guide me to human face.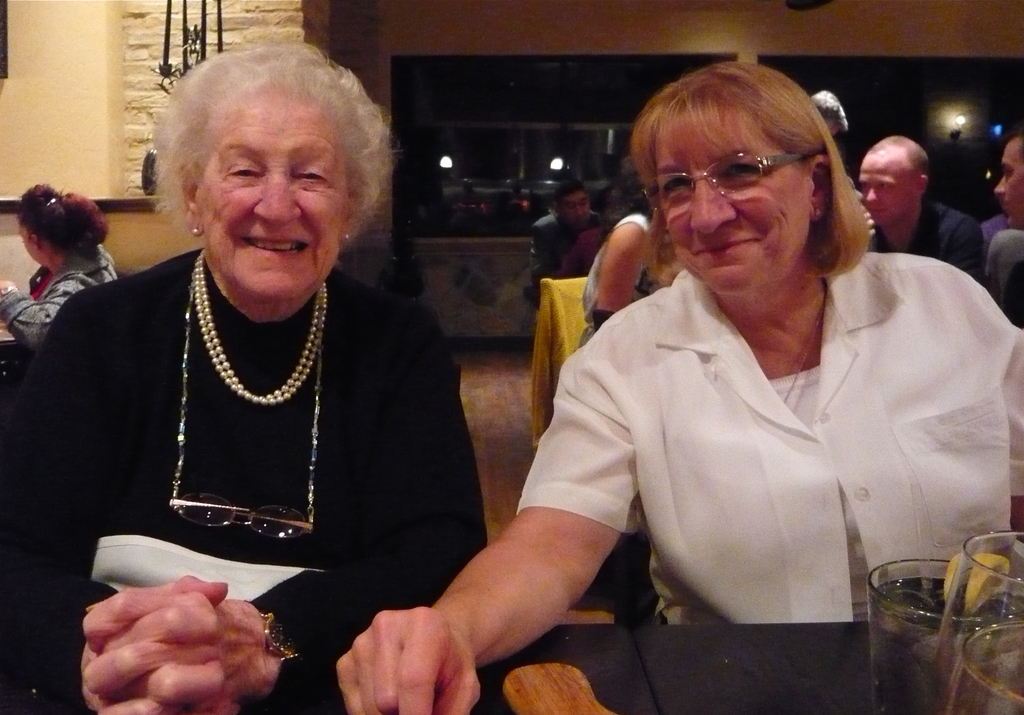
Guidance: 199 95 344 301.
